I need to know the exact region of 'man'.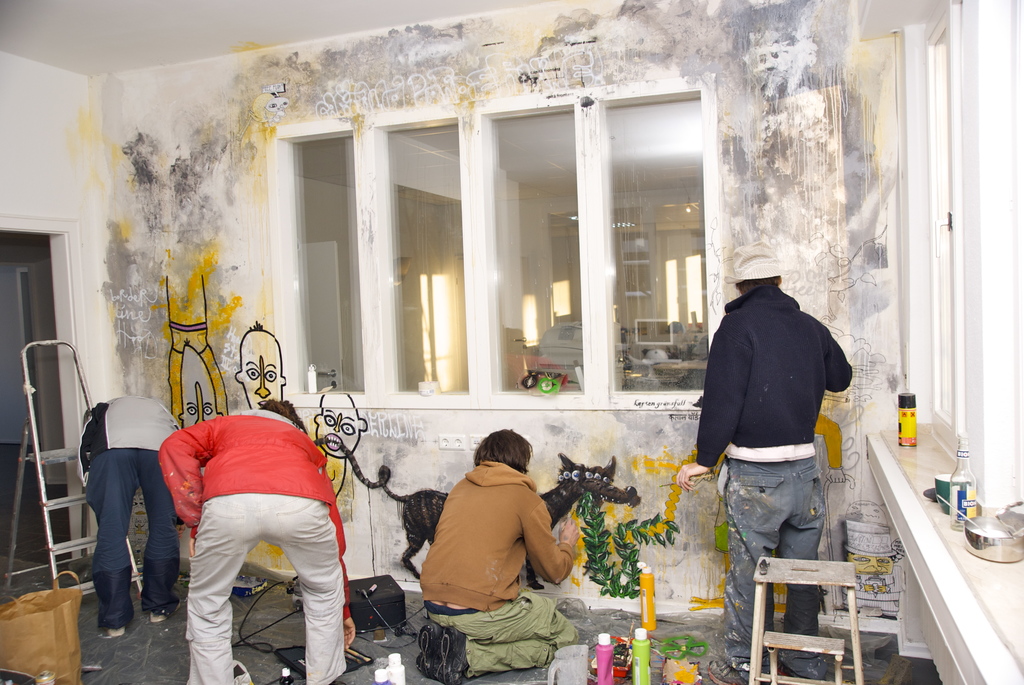
Region: <box>694,261,865,620</box>.
